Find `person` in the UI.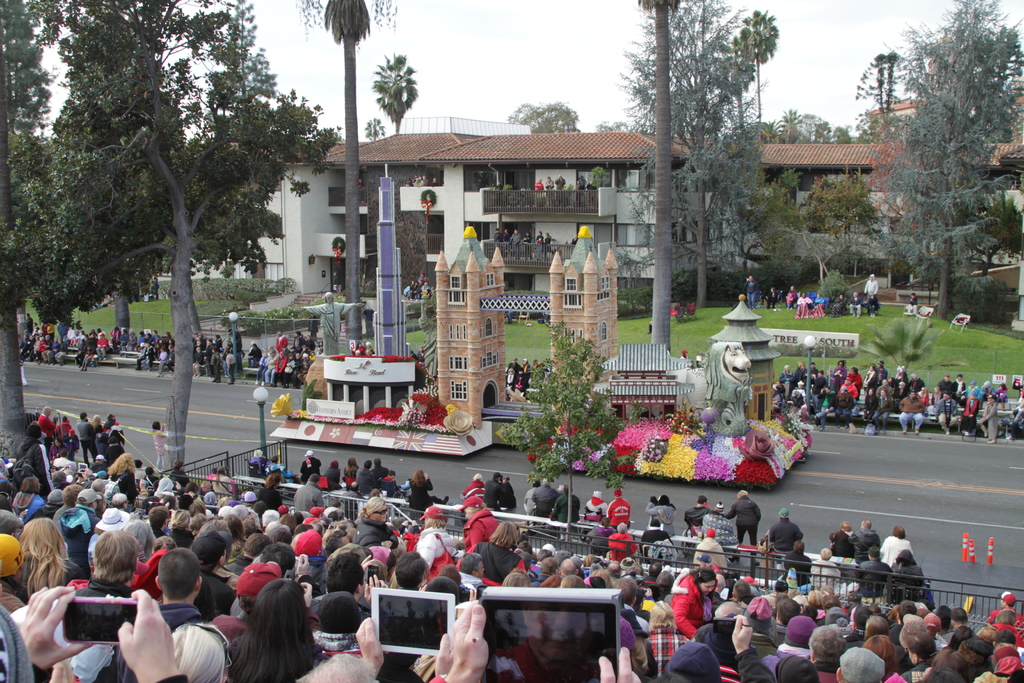
UI element at l=150, t=275, r=161, b=299.
